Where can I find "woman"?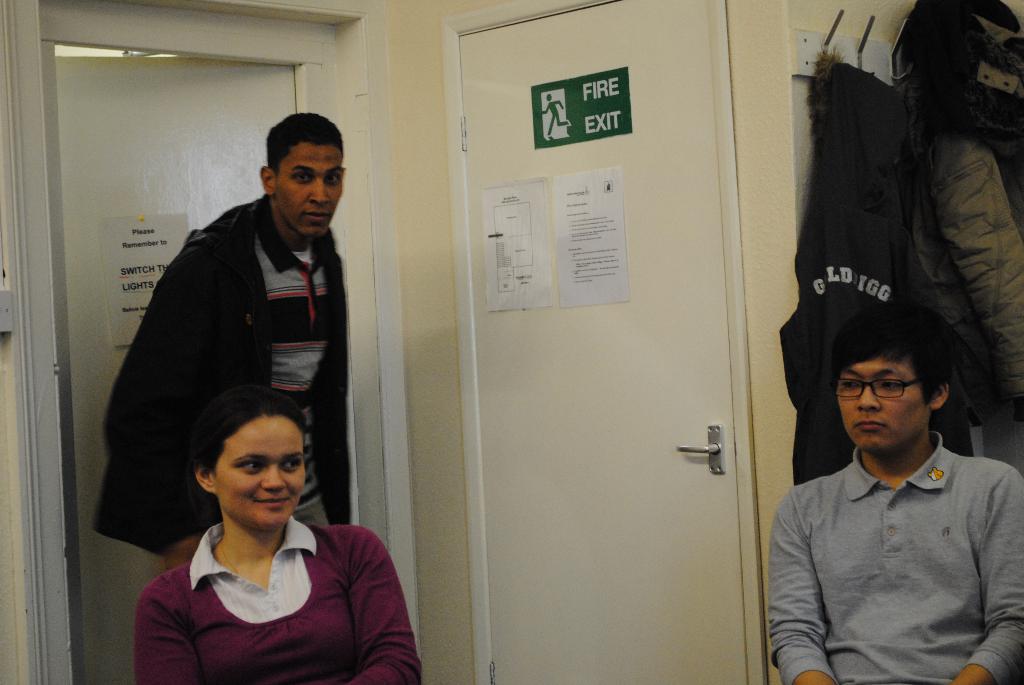
You can find it at [131,389,424,684].
